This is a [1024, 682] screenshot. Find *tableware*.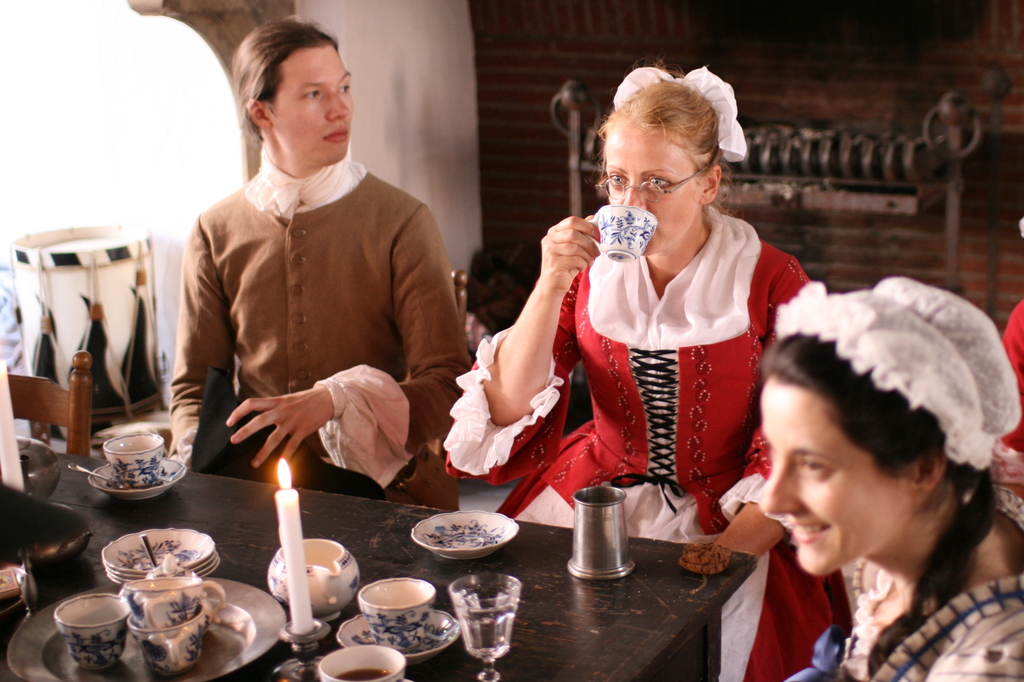
Bounding box: 105:426:168:483.
